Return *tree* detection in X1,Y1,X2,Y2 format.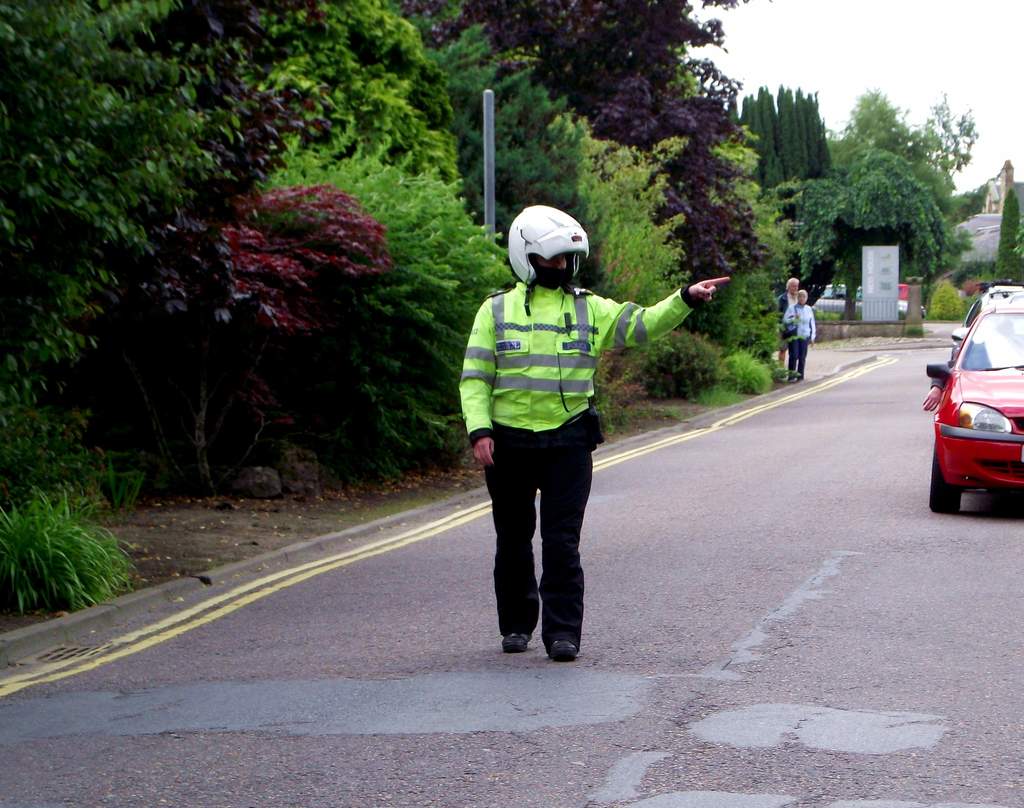
737,86,829,220.
